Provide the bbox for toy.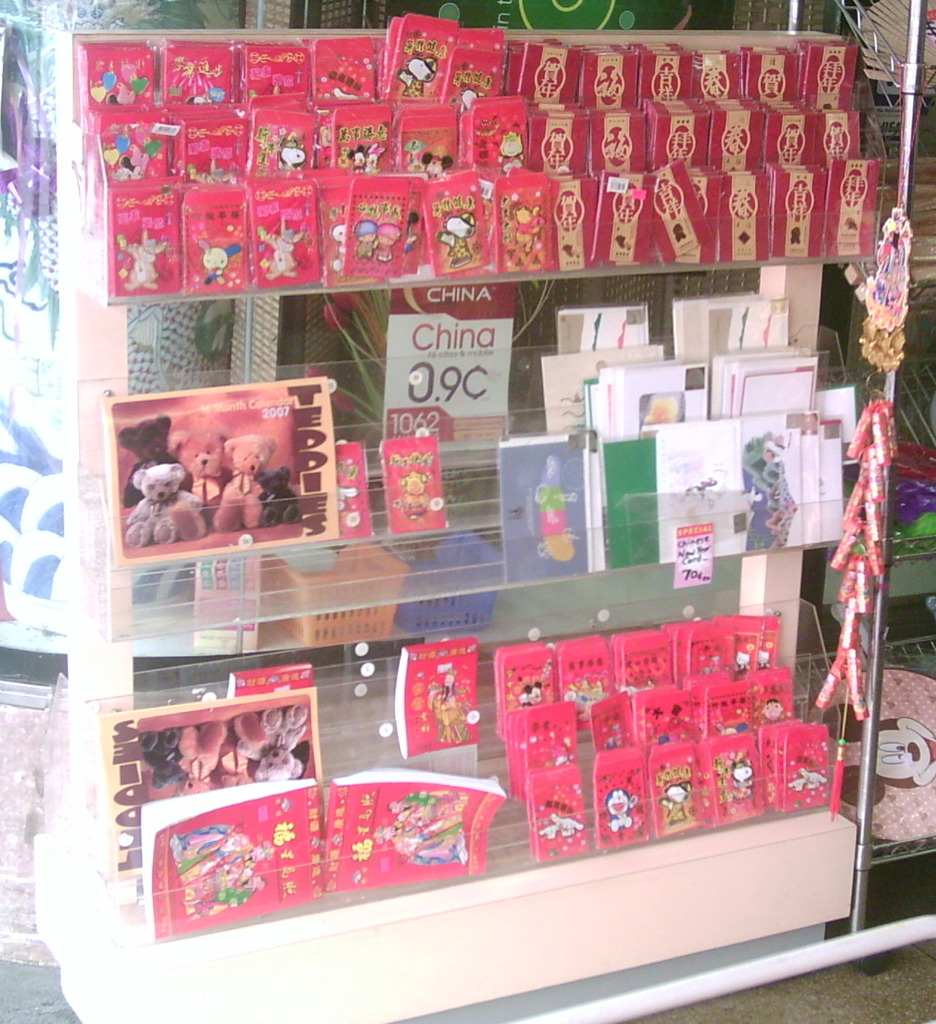
rect(256, 469, 304, 525).
